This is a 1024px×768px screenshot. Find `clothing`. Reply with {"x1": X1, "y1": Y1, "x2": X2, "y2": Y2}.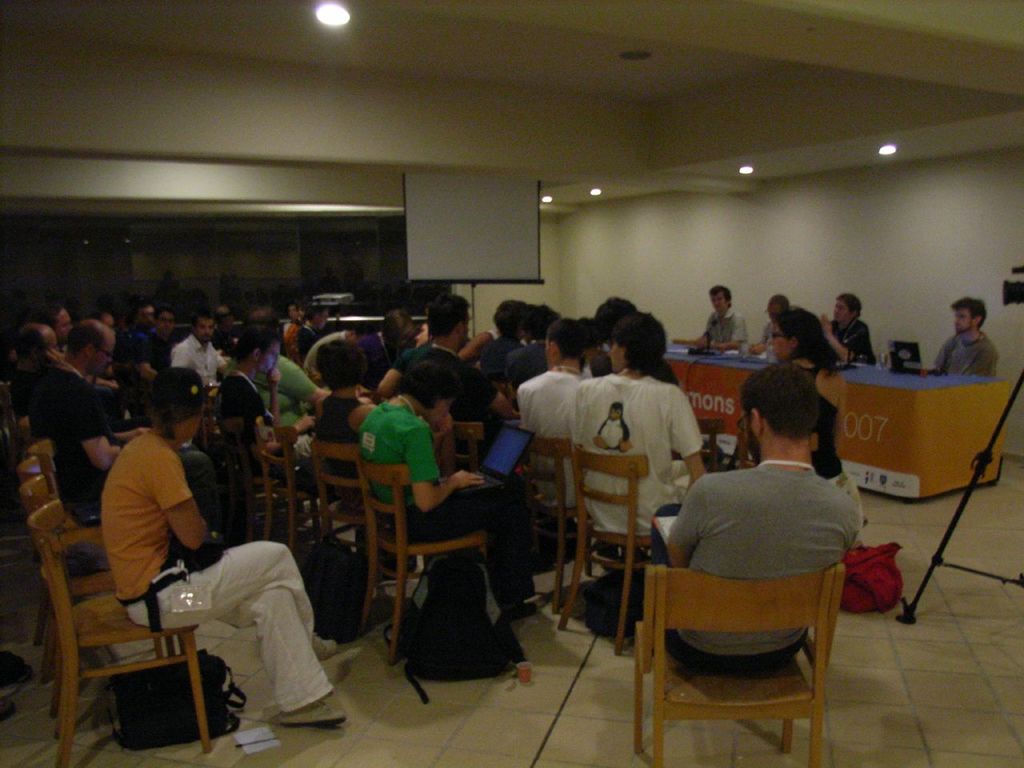
{"x1": 834, "y1": 319, "x2": 881, "y2": 369}.
